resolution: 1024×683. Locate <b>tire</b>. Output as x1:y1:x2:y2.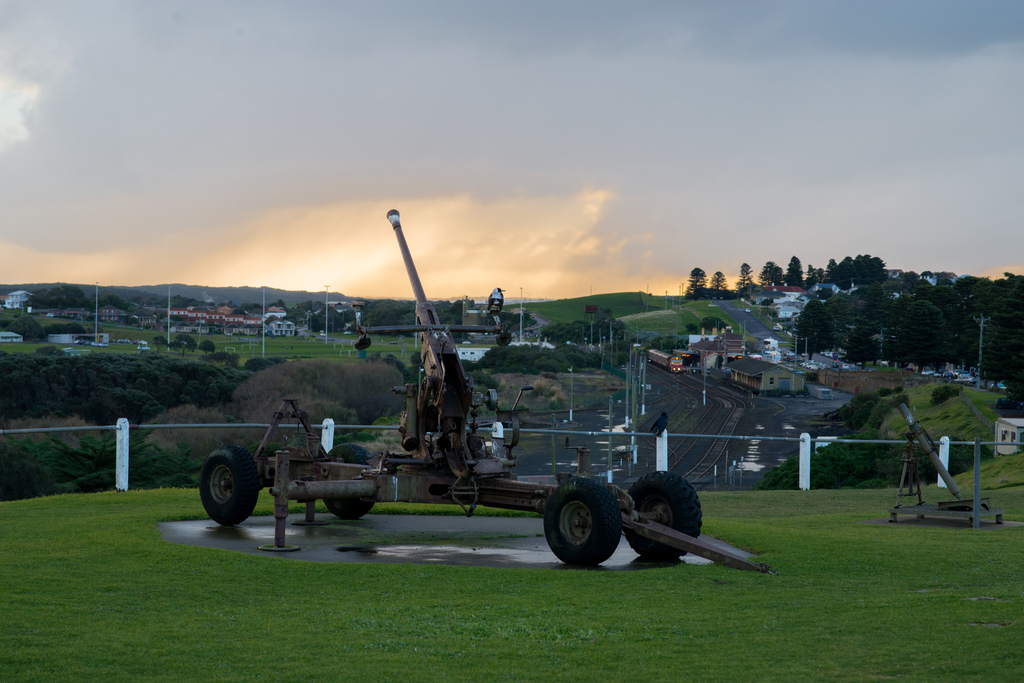
321:445:377:524.
